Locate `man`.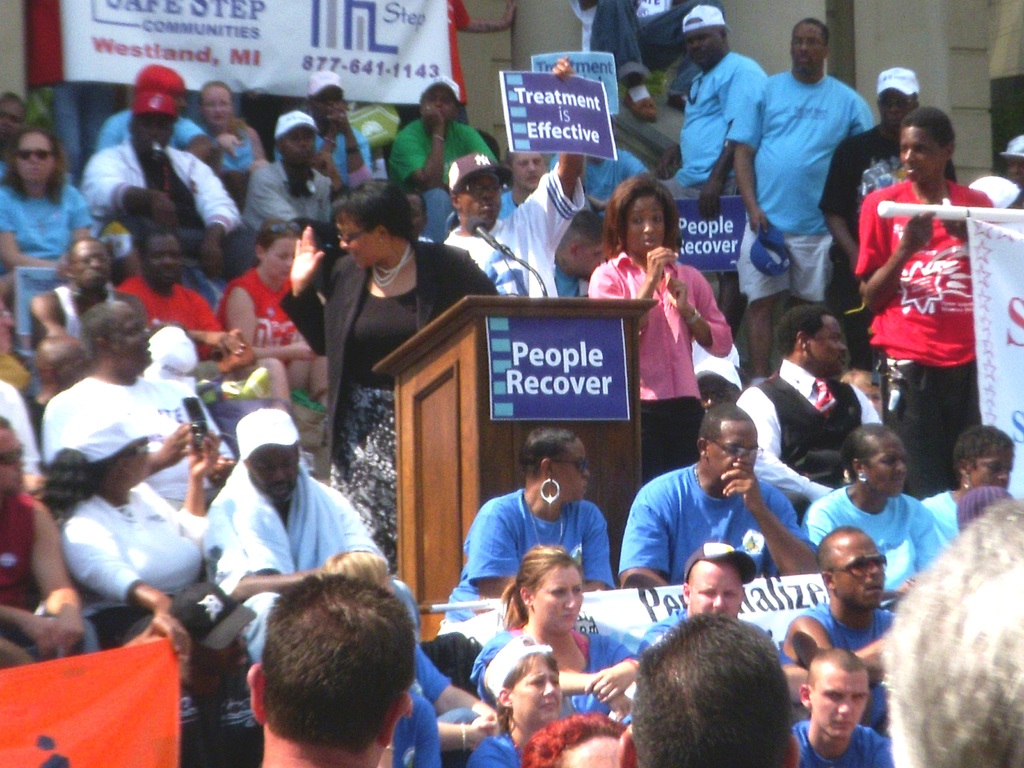
Bounding box: detection(34, 299, 248, 513).
